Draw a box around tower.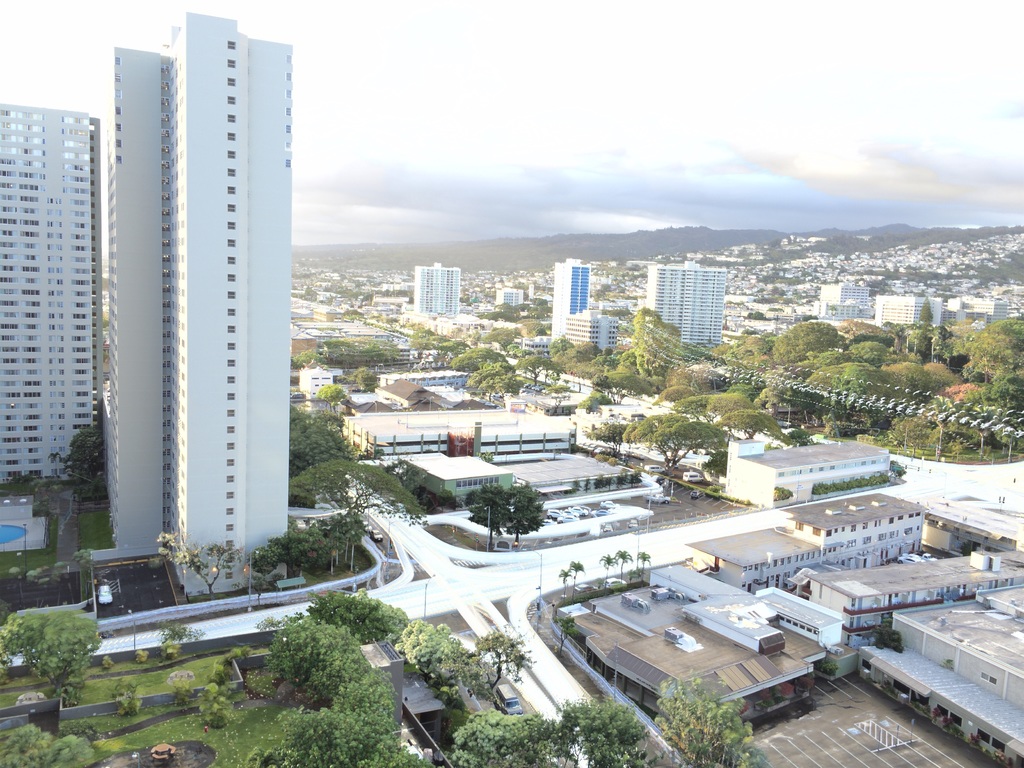
94,10,294,609.
